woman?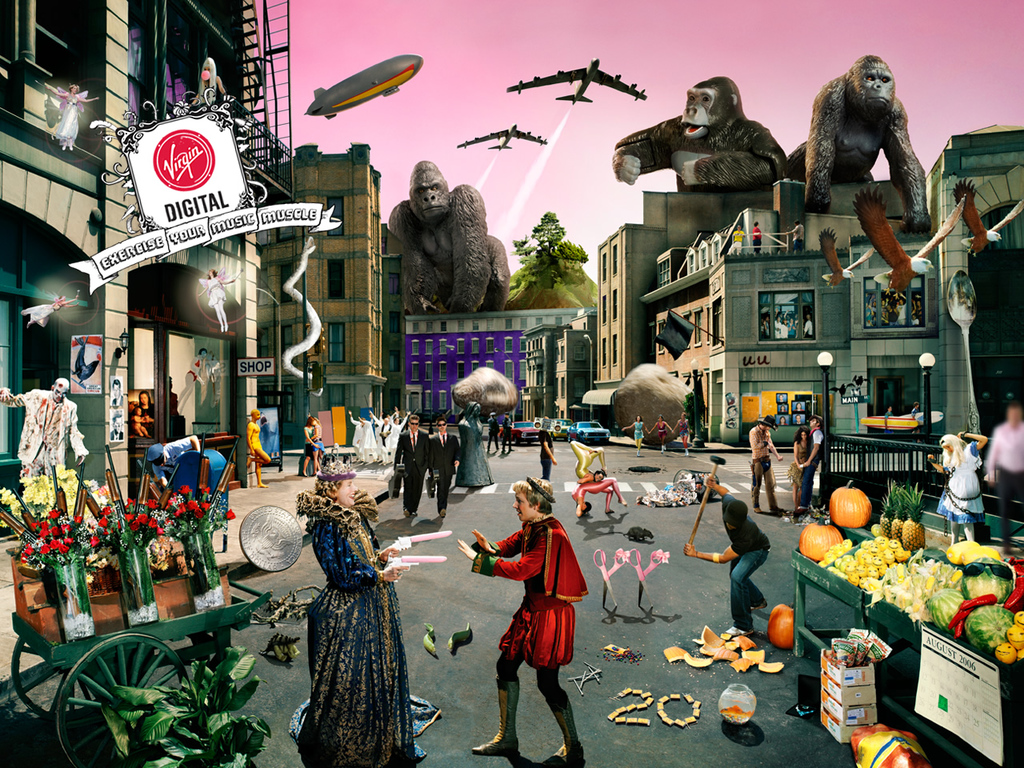
<bbox>304, 418, 320, 475</bbox>
